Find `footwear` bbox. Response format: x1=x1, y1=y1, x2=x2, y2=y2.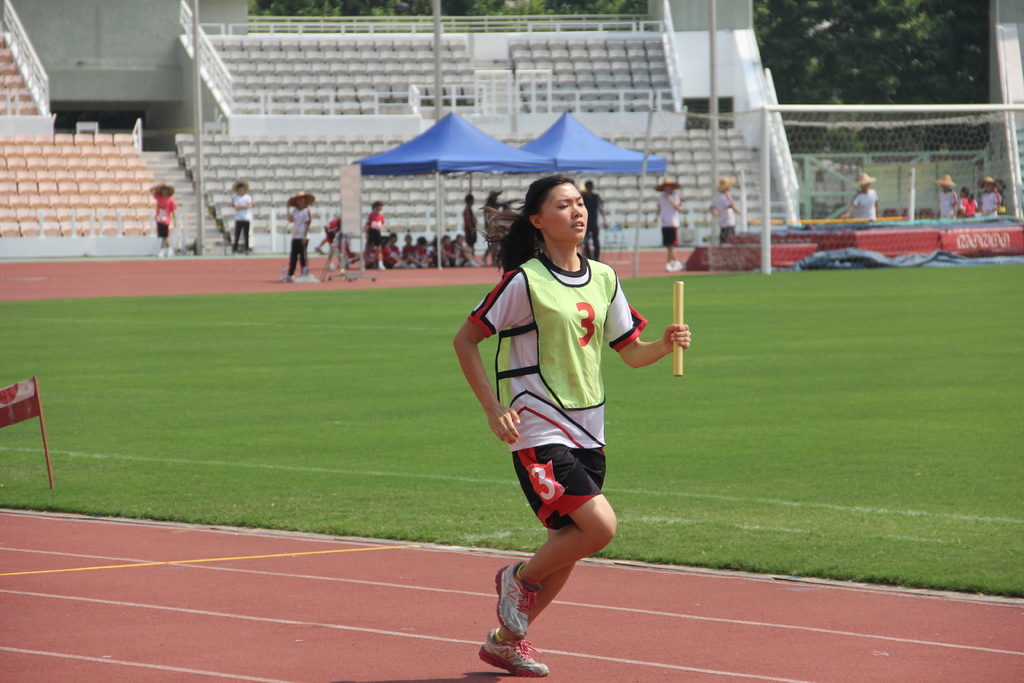
x1=487, y1=562, x2=543, y2=639.
